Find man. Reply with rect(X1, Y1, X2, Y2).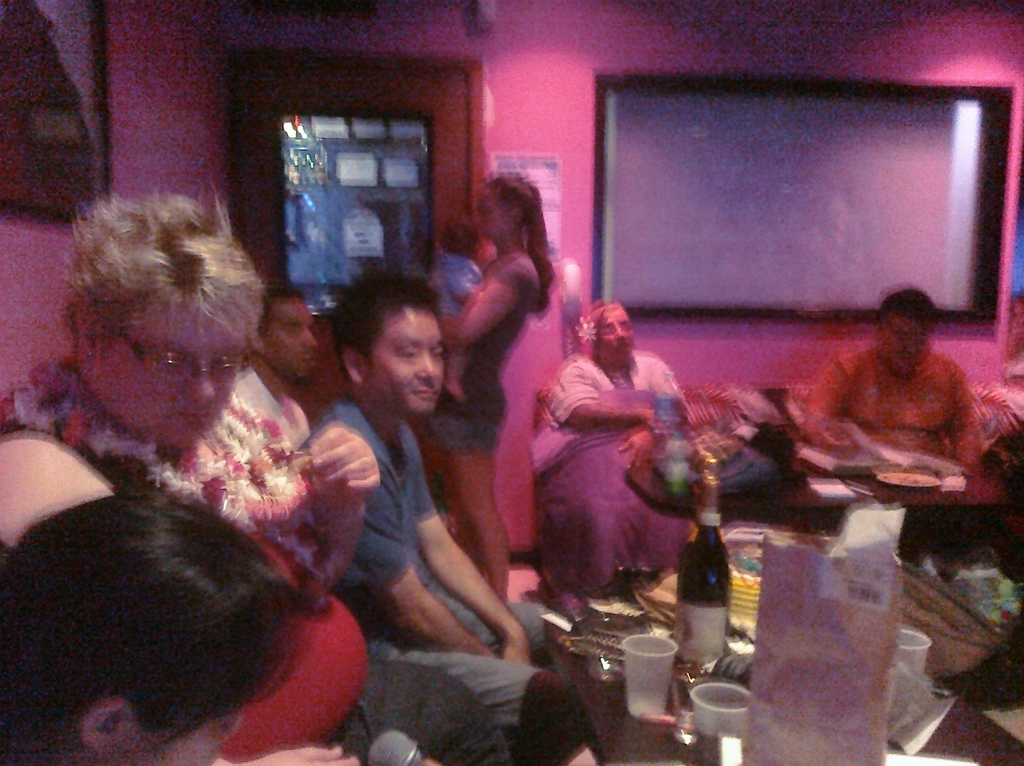
rect(220, 280, 323, 459).
